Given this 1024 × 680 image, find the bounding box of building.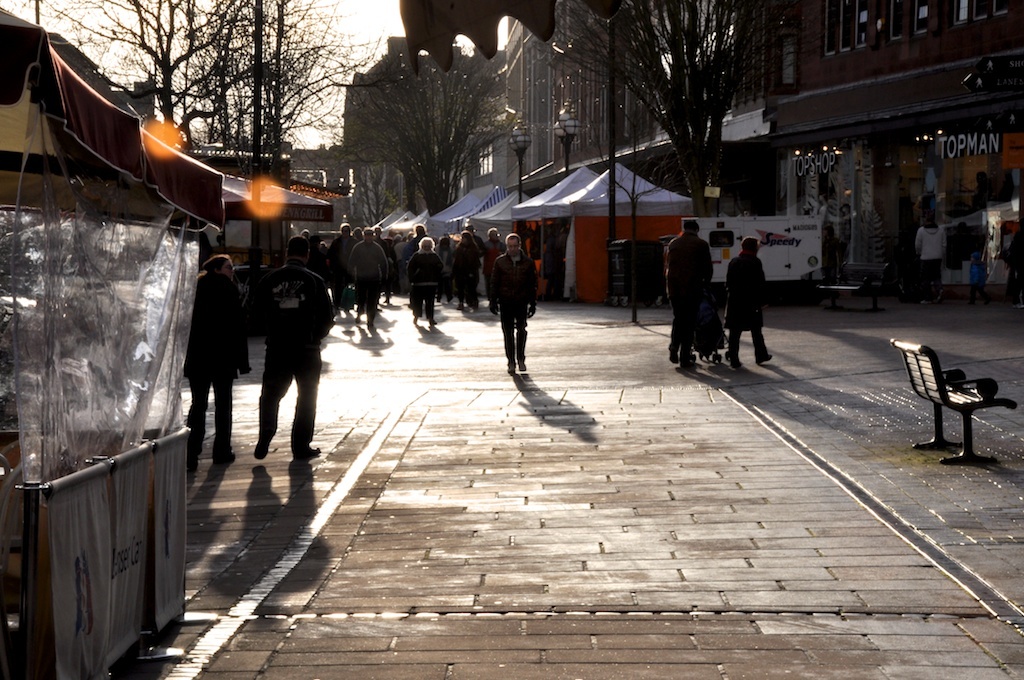
bbox=(501, 0, 652, 188).
